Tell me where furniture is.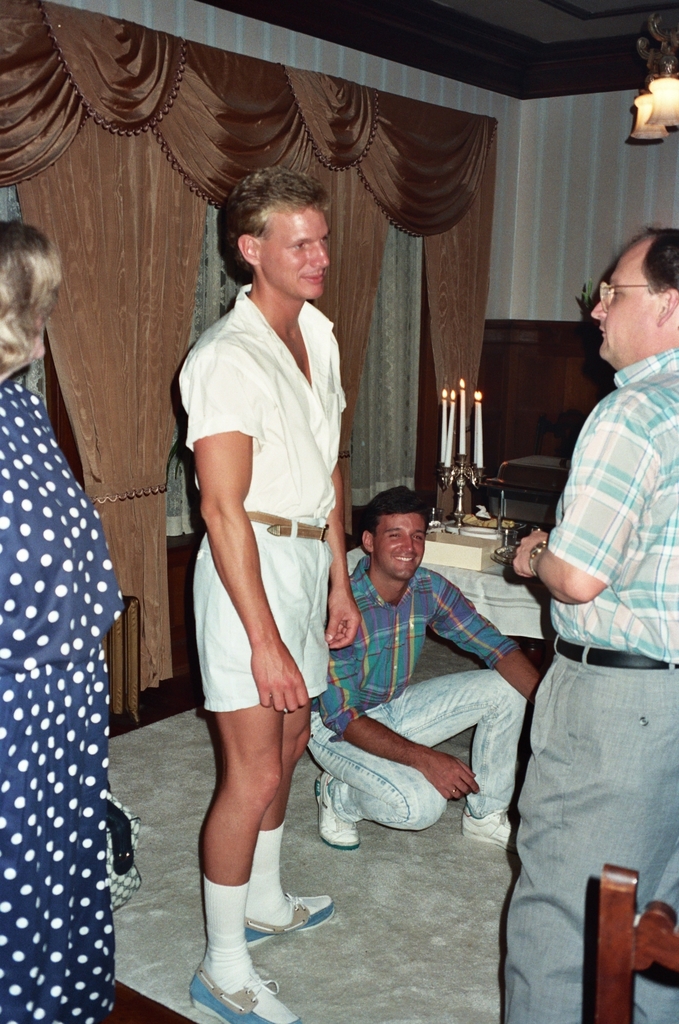
furniture is at pyautogui.locateOnScreen(500, 410, 585, 533).
